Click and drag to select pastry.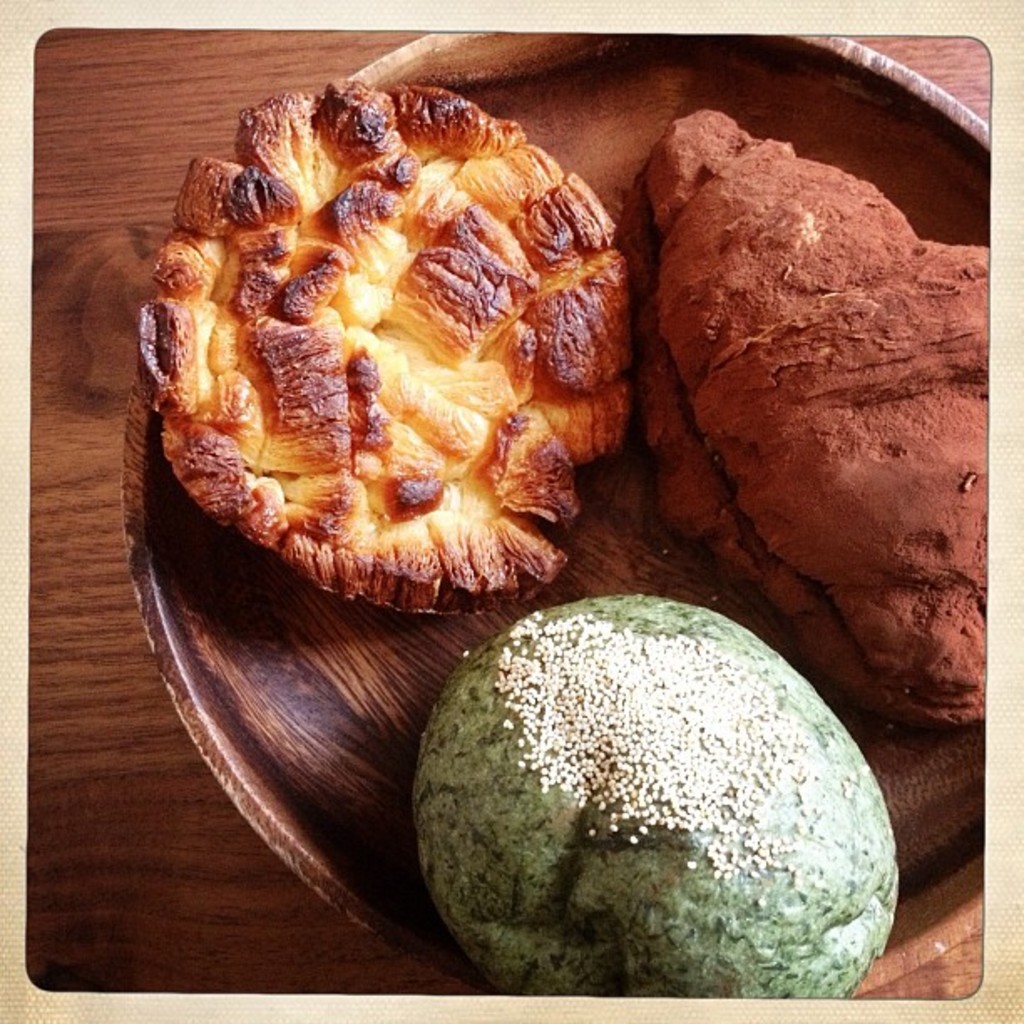
Selection: x1=627, y1=100, x2=1004, y2=728.
